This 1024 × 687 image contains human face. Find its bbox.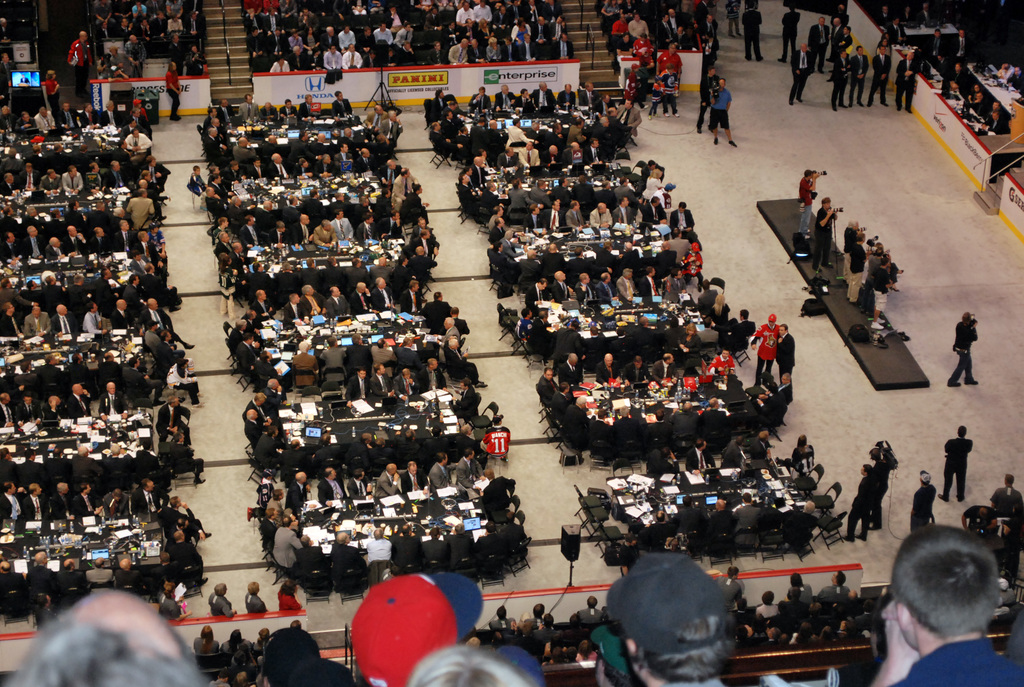
[49,358,60,366].
